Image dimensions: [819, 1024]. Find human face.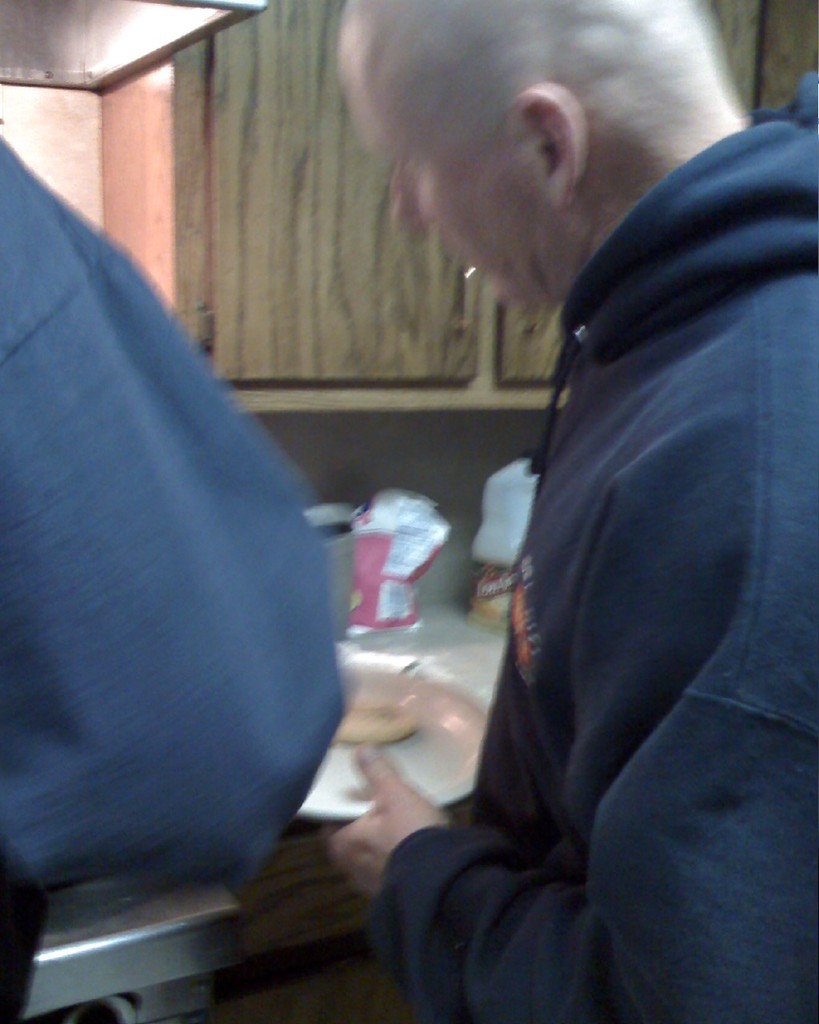
(344, 60, 542, 306).
